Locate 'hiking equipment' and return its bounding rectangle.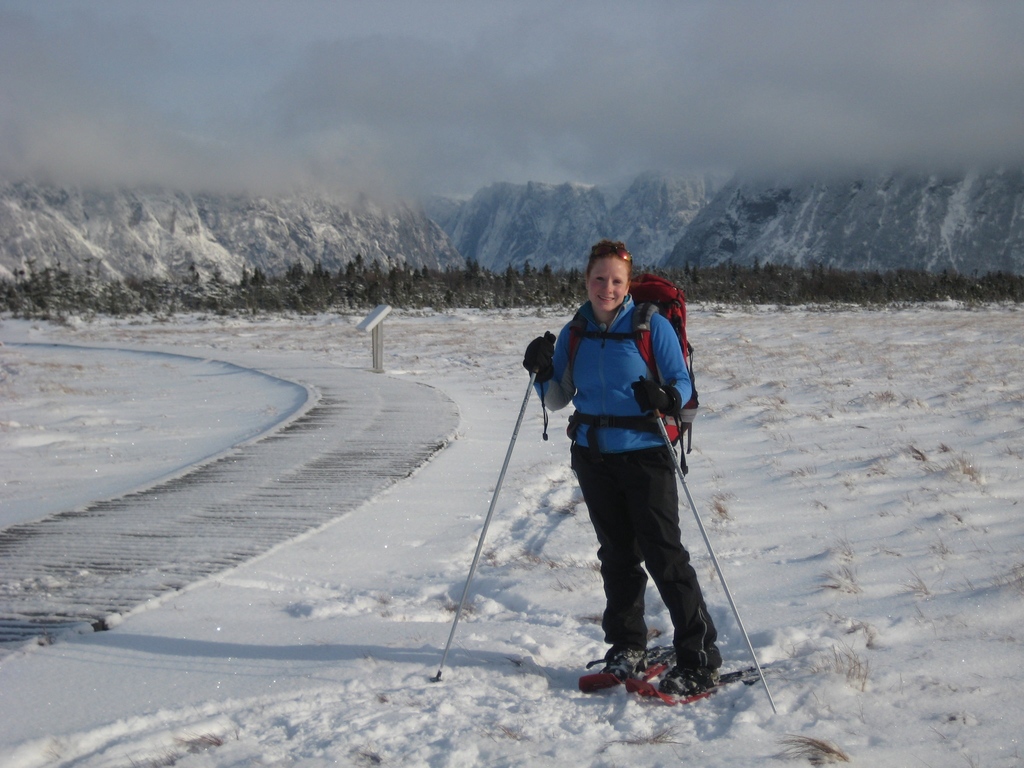
<bbox>426, 331, 550, 681</bbox>.
